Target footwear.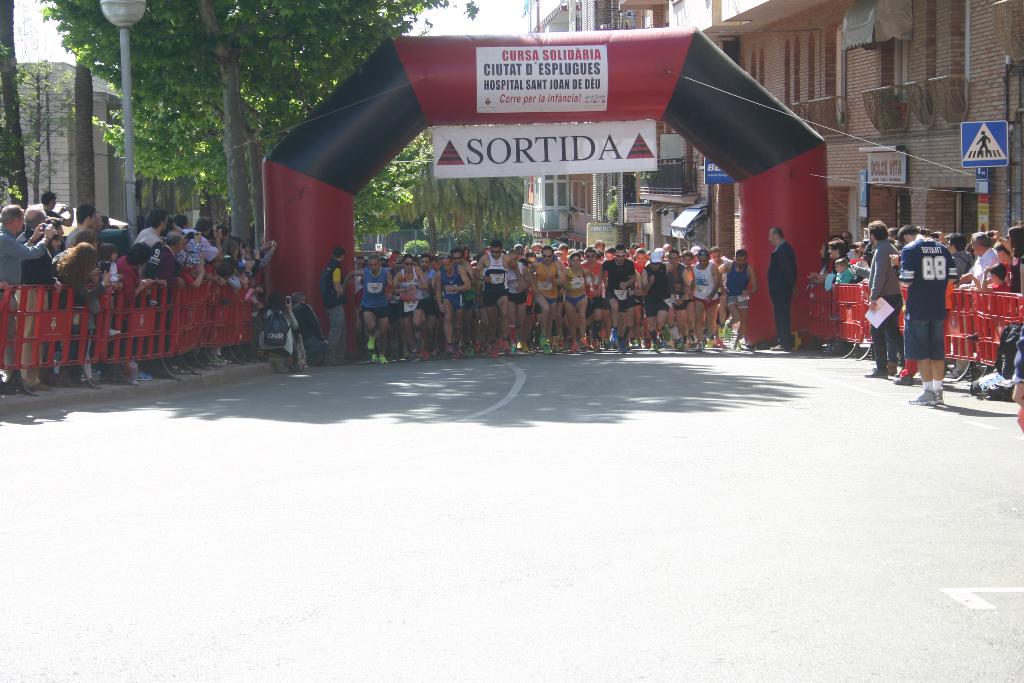
Target region: (x1=345, y1=357, x2=353, y2=366).
